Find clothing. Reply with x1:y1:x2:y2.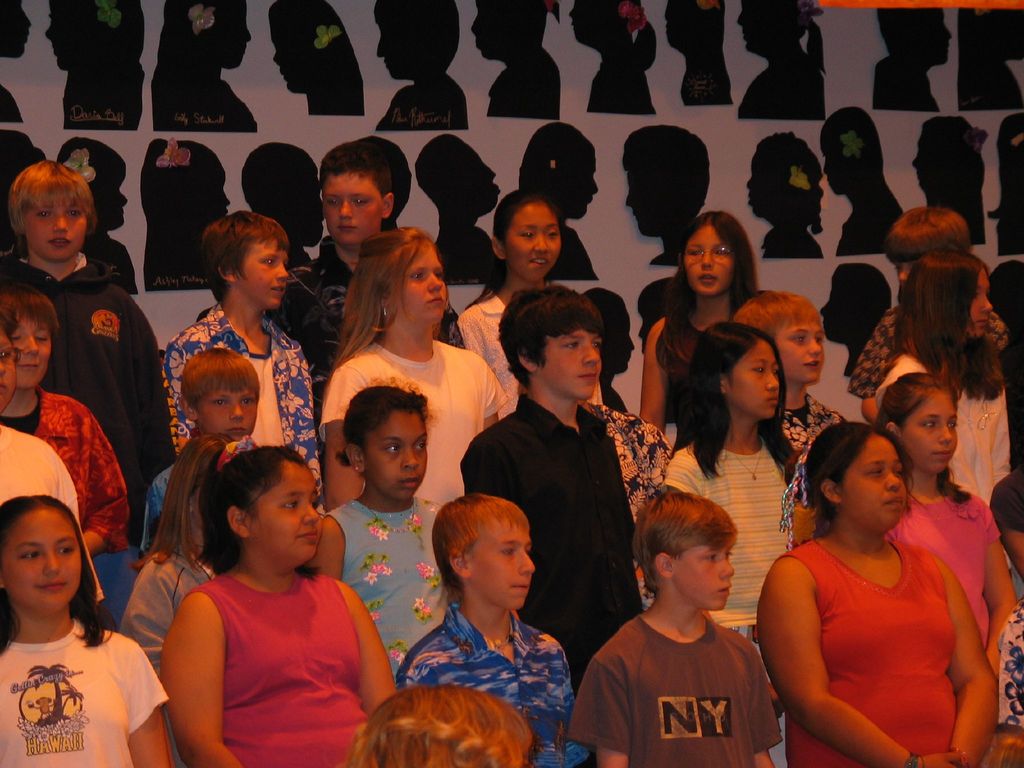
666:433:793:641.
